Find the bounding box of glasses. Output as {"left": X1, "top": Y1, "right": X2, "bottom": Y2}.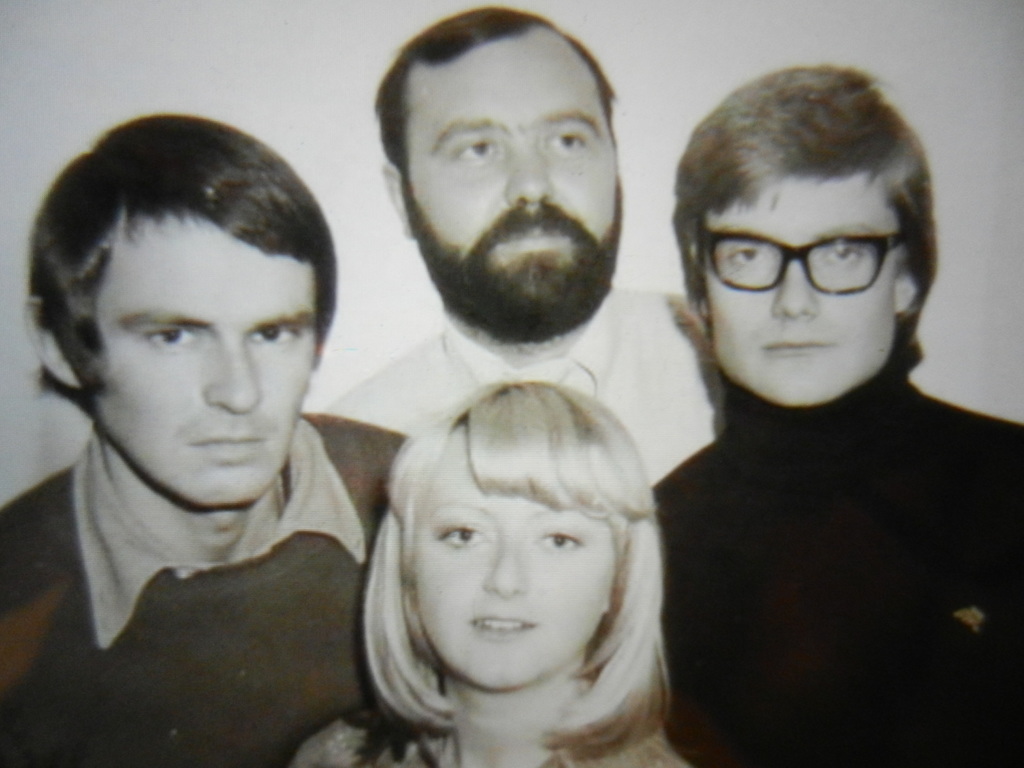
{"left": 692, "top": 215, "right": 926, "bottom": 303}.
